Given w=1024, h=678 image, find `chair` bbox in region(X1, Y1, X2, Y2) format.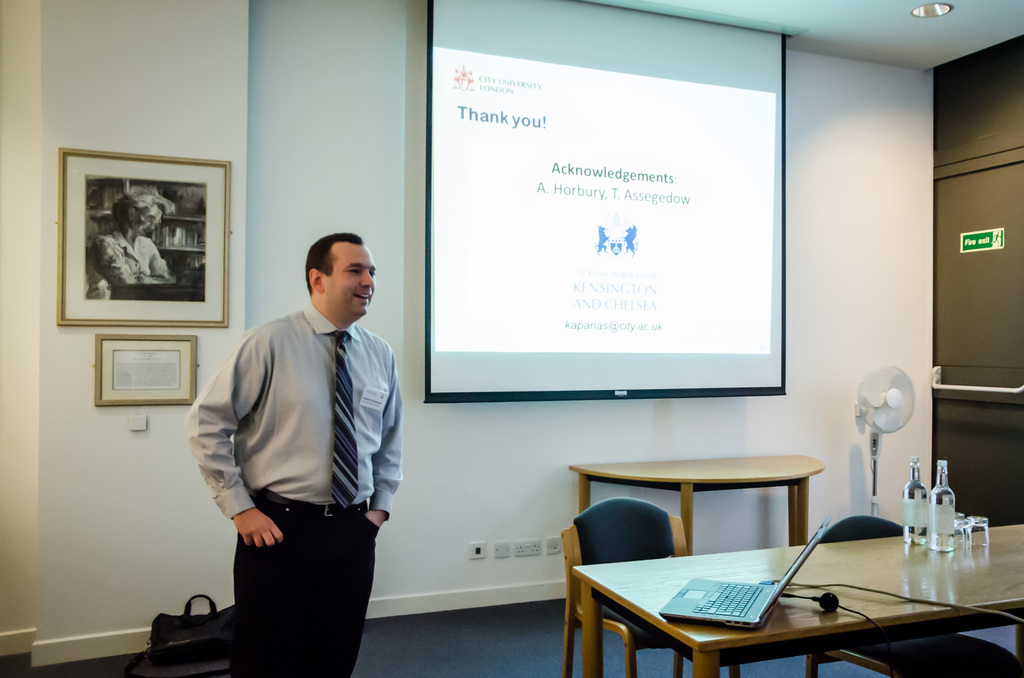
region(803, 512, 1022, 677).
